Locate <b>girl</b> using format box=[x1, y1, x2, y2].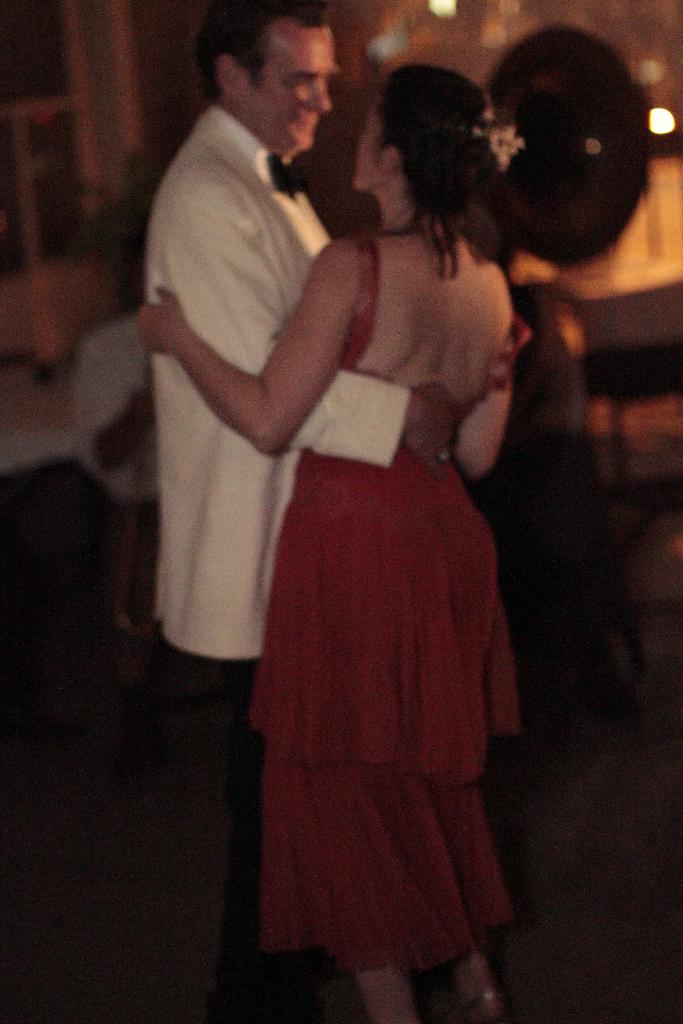
box=[136, 54, 532, 1023].
